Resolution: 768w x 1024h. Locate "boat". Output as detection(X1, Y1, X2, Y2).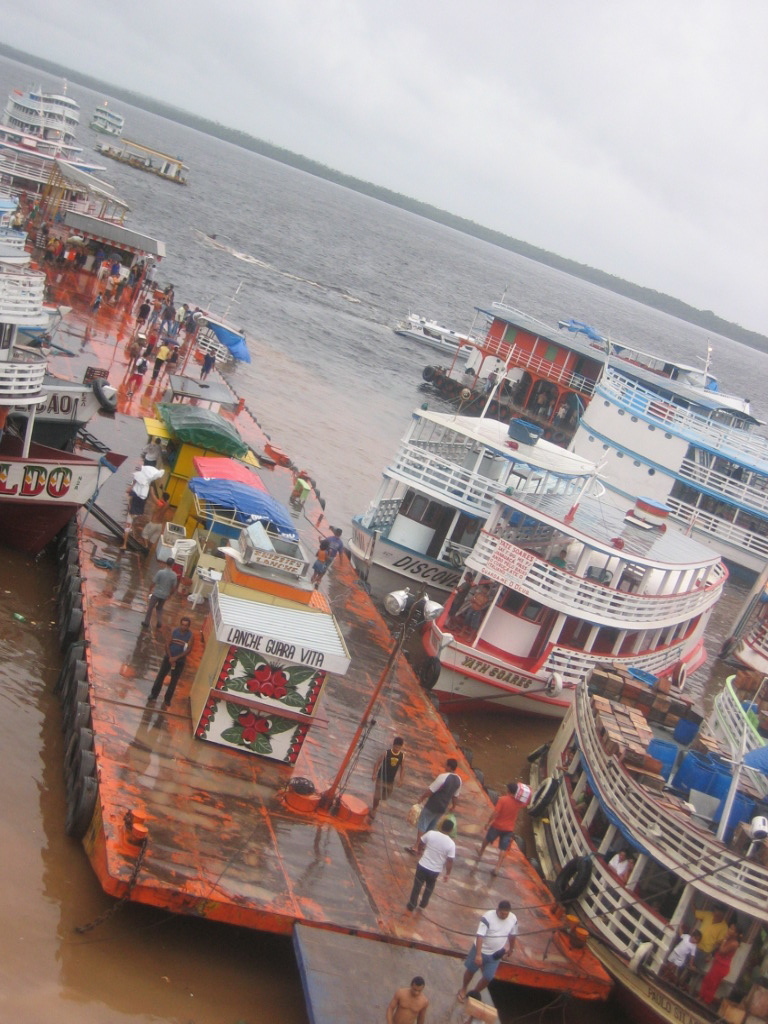
detection(419, 281, 719, 410).
